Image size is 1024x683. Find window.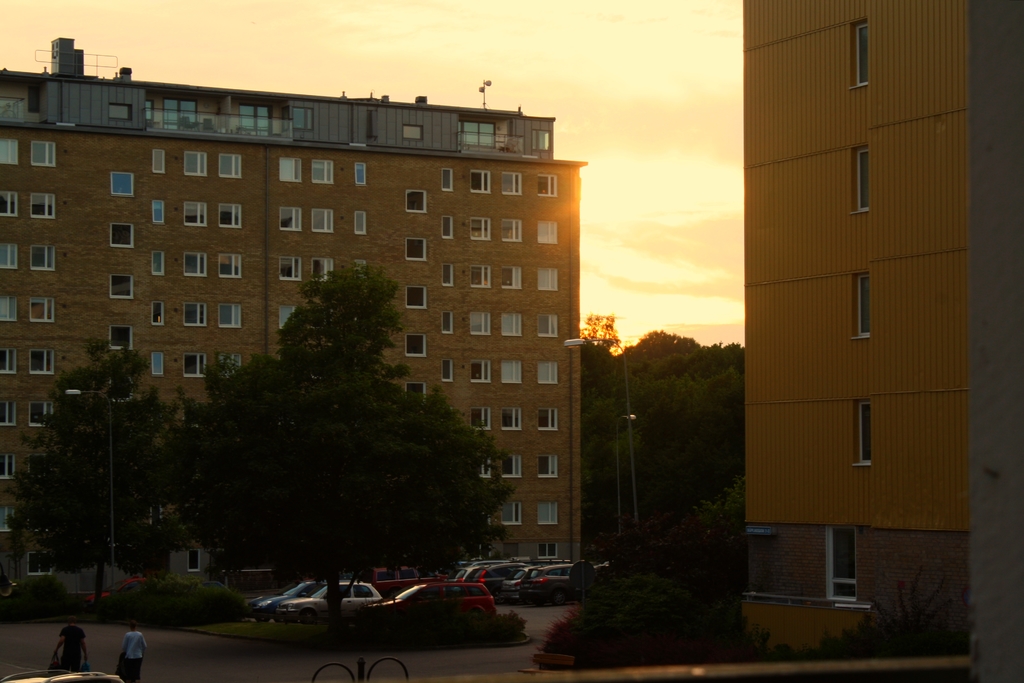
[x1=353, y1=165, x2=365, y2=184].
